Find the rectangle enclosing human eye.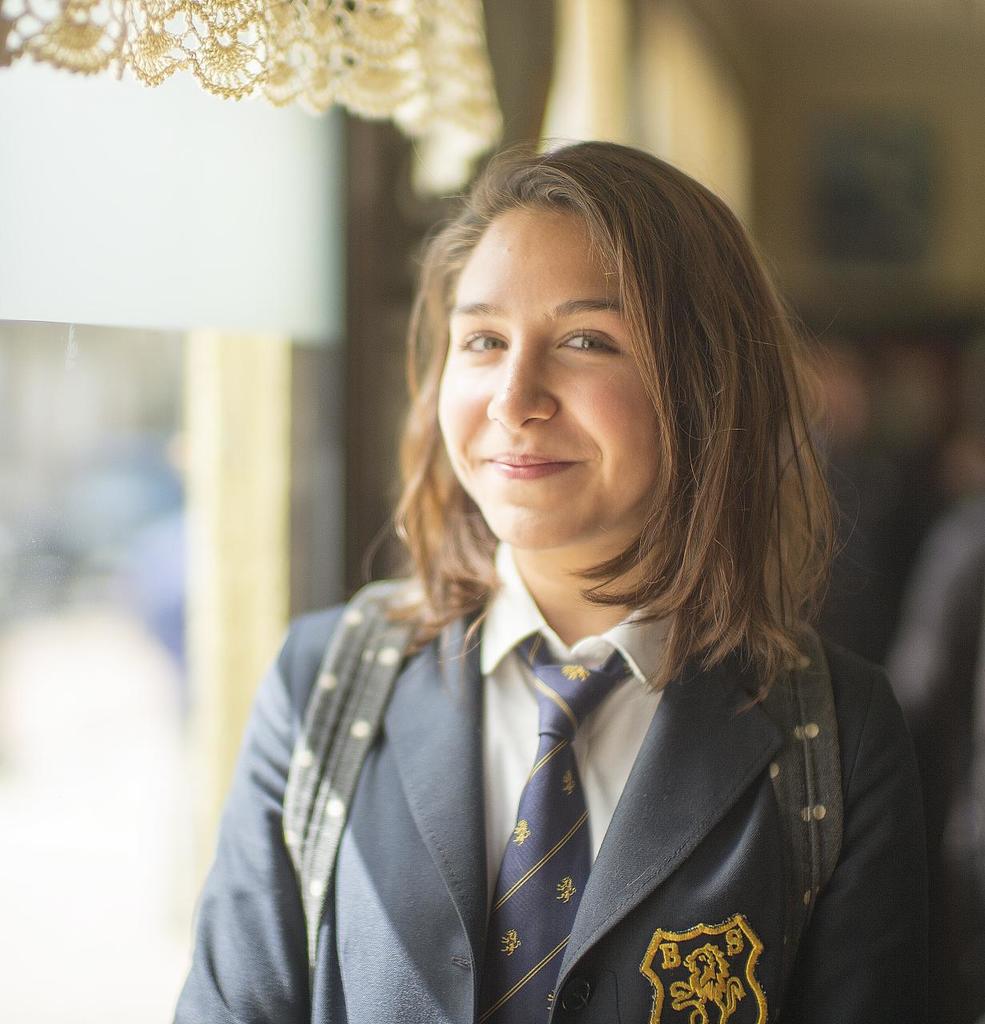
(x1=546, y1=314, x2=632, y2=361).
